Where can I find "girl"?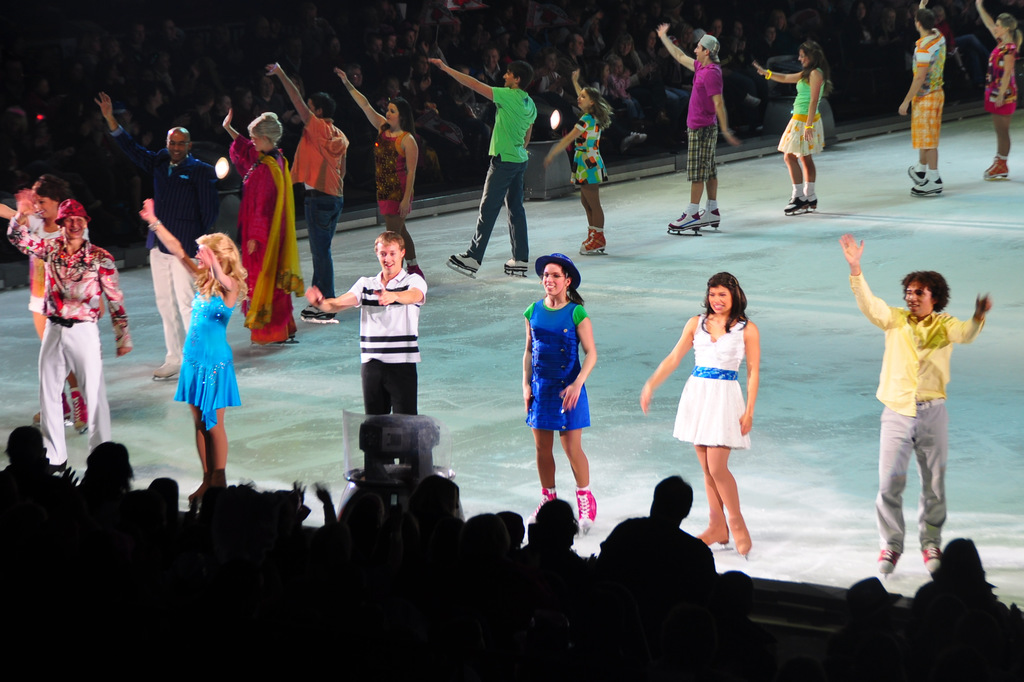
You can find it at [755,39,821,208].
